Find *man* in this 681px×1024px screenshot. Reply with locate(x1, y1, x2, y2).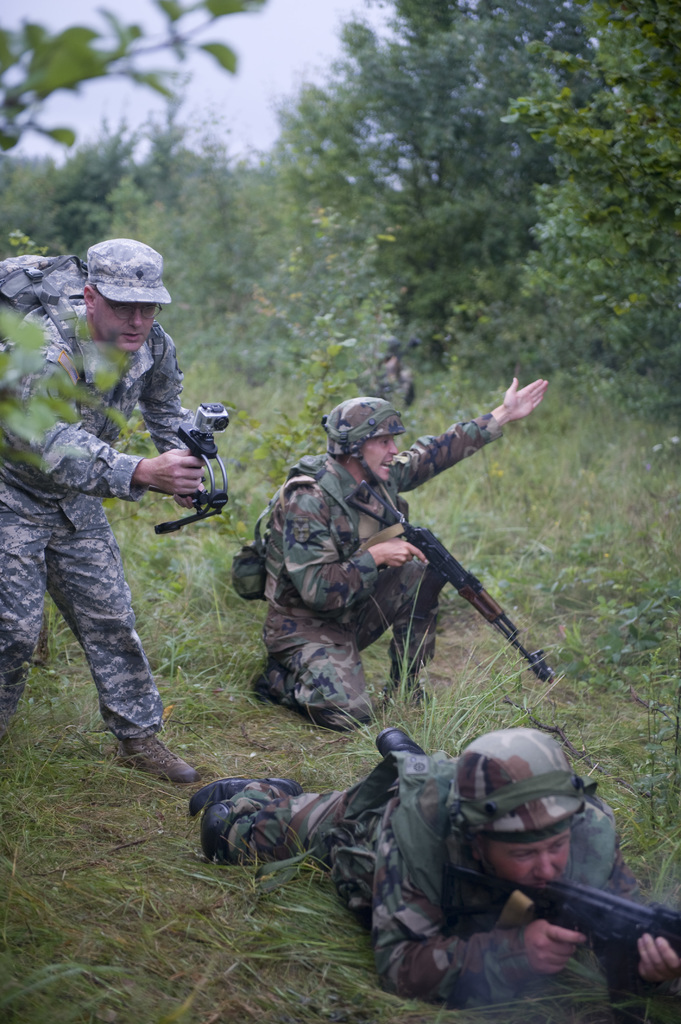
locate(188, 728, 680, 1012).
